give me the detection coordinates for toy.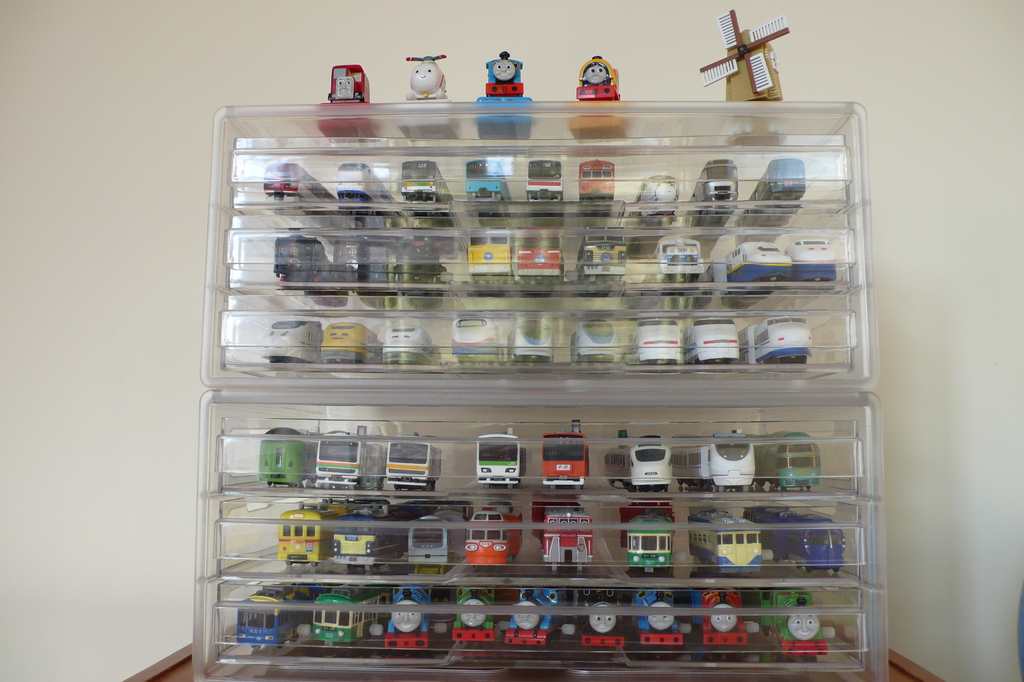
270:510:356:579.
